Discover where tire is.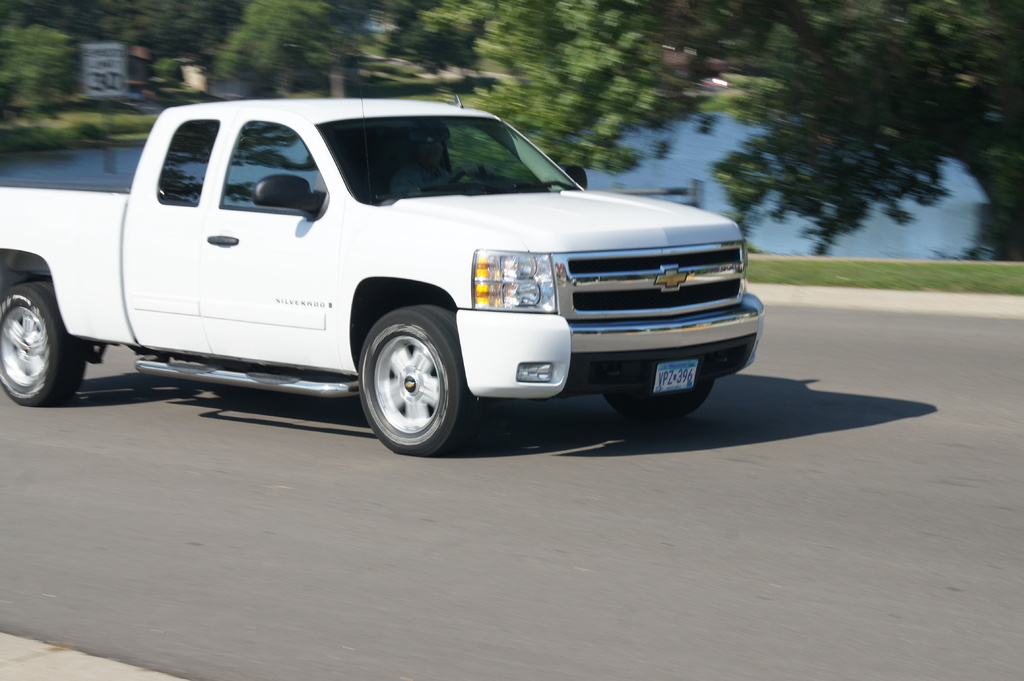
Discovered at bbox(0, 282, 85, 403).
